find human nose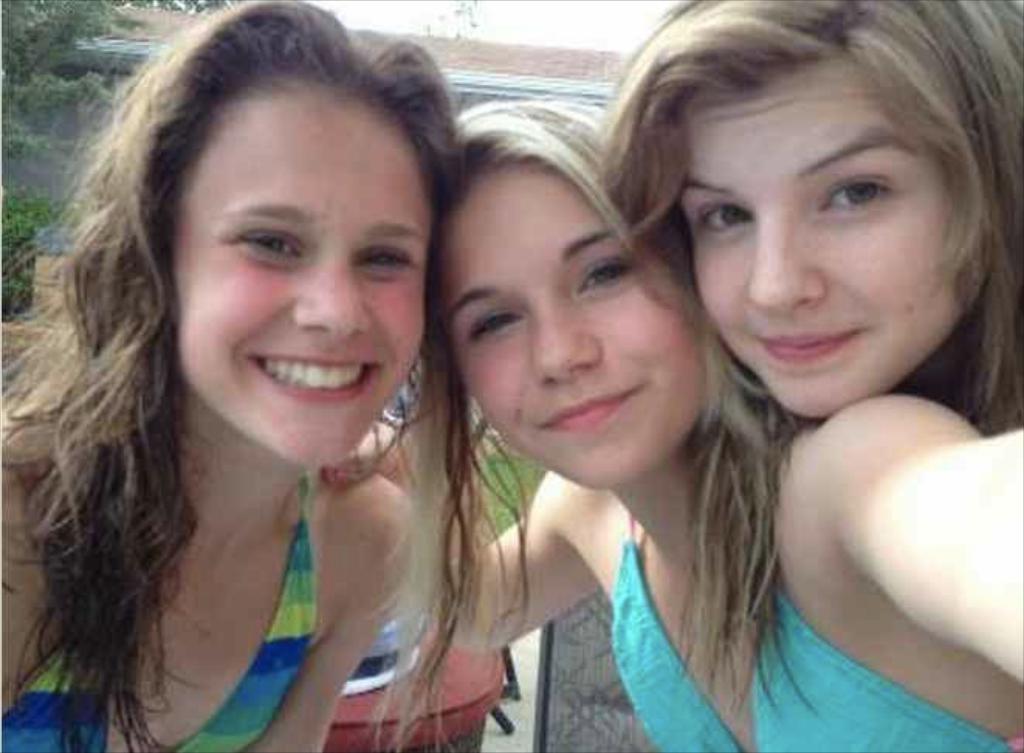
BBox(536, 293, 598, 378)
